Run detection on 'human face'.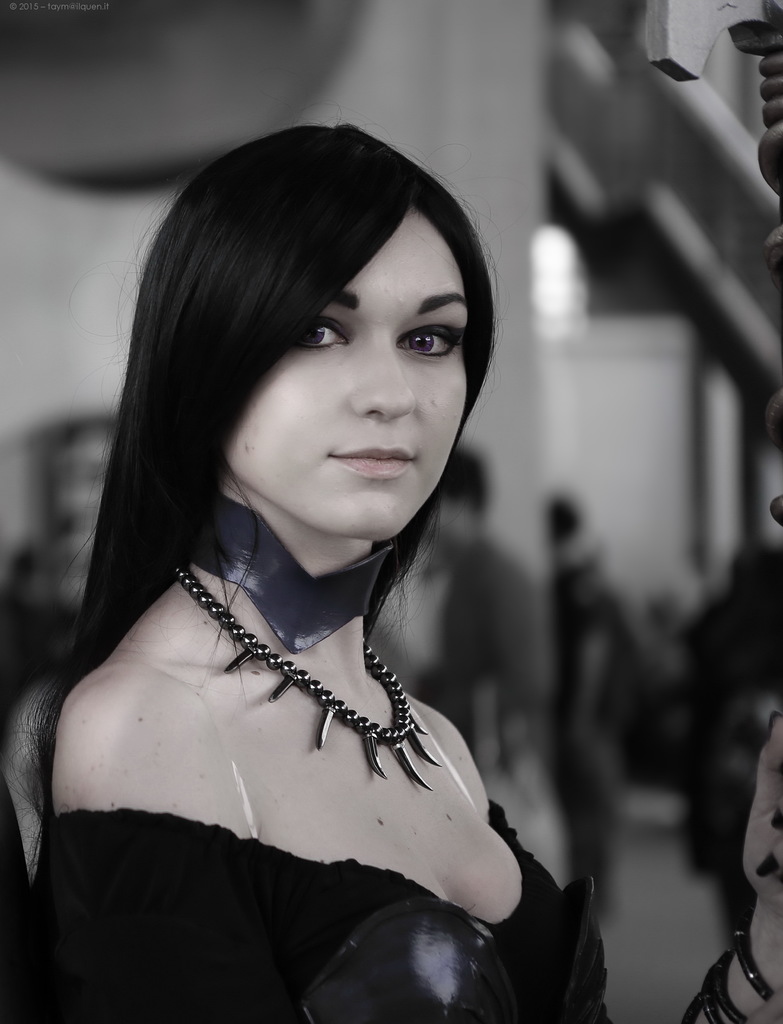
Result: crop(210, 231, 462, 532).
